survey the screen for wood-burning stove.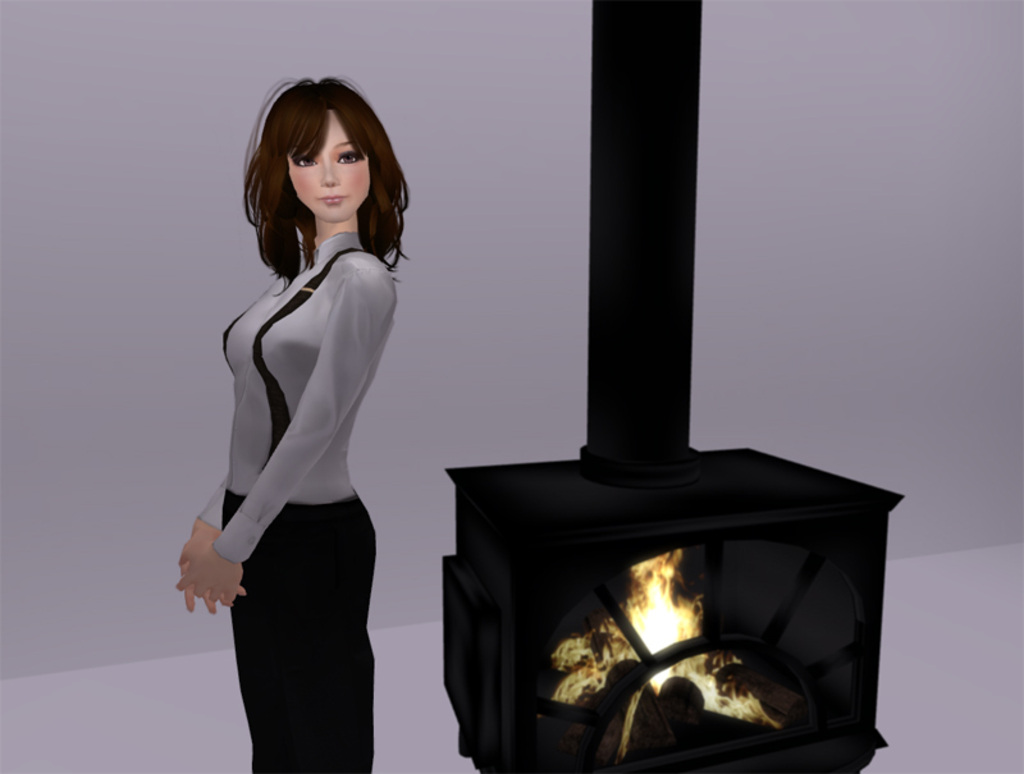
Survey found: bbox=(442, 0, 908, 773).
